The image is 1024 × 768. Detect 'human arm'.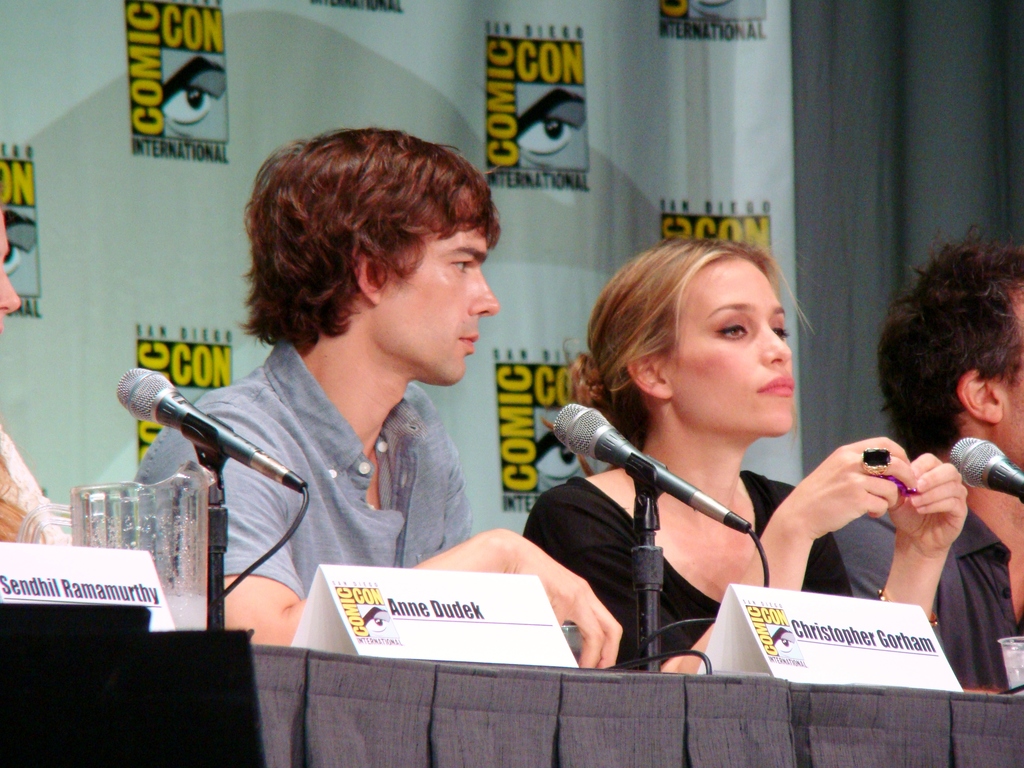
Detection: select_region(796, 440, 985, 655).
